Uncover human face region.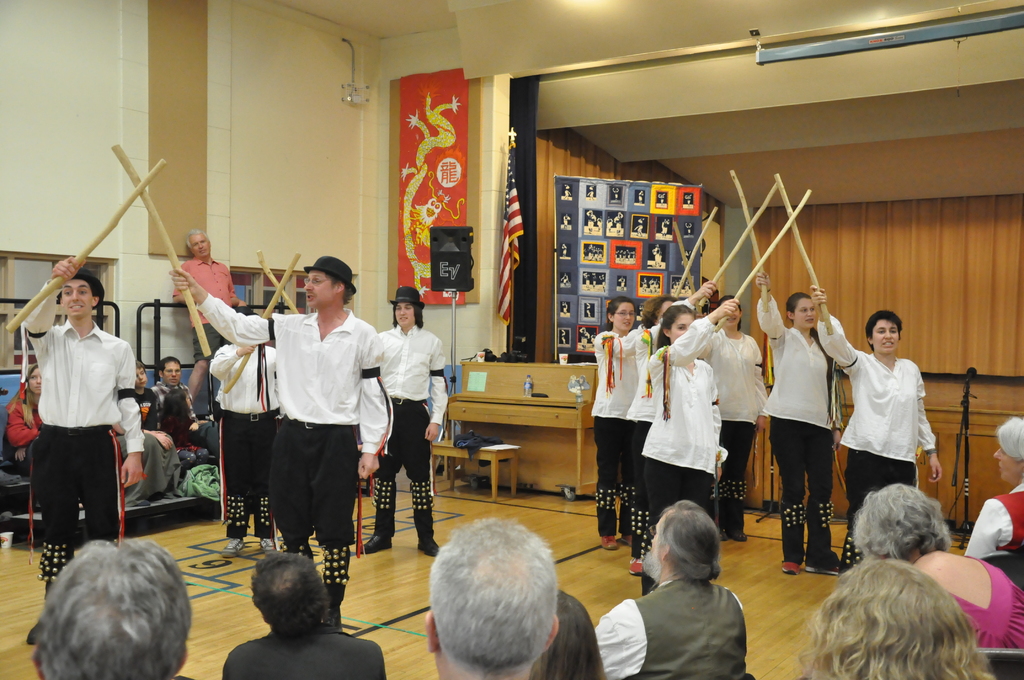
Uncovered: 795:298:816:327.
